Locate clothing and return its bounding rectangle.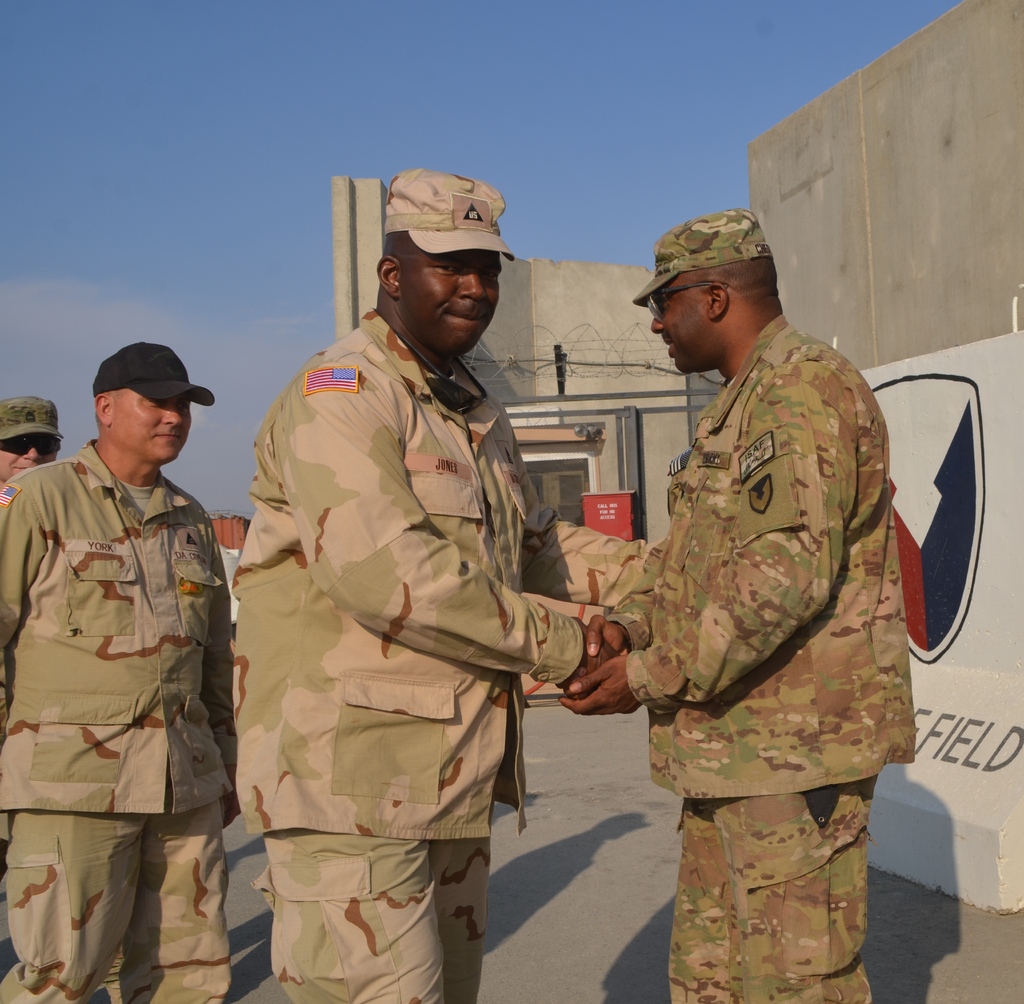
(608,317,919,1003).
